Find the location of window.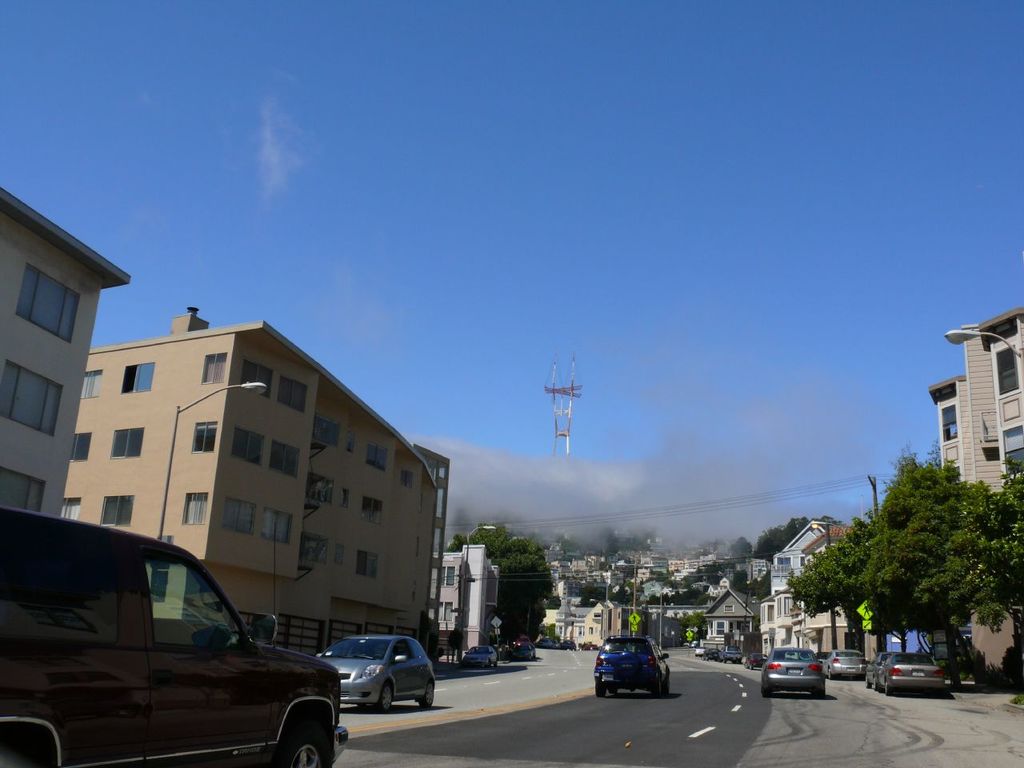
Location: <bbox>311, 475, 335, 505</bbox>.
